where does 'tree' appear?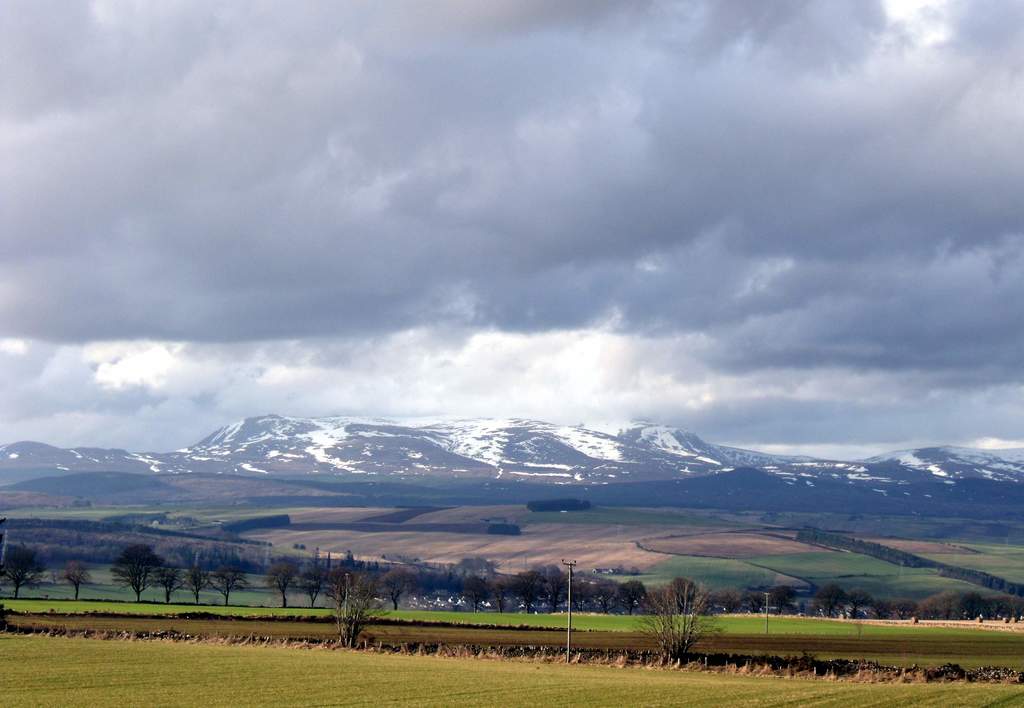
Appears at pyautogui.locateOnScreen(214, 554, 243, 611).
